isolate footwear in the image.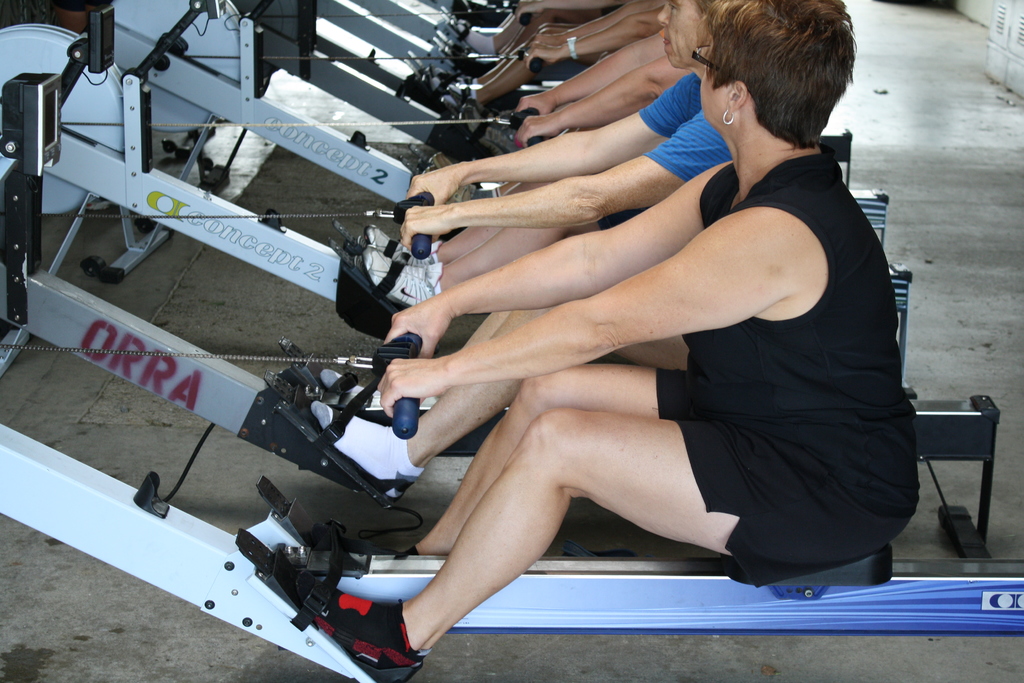
Isolated region: l=372, t=245, r=440, b=306.
